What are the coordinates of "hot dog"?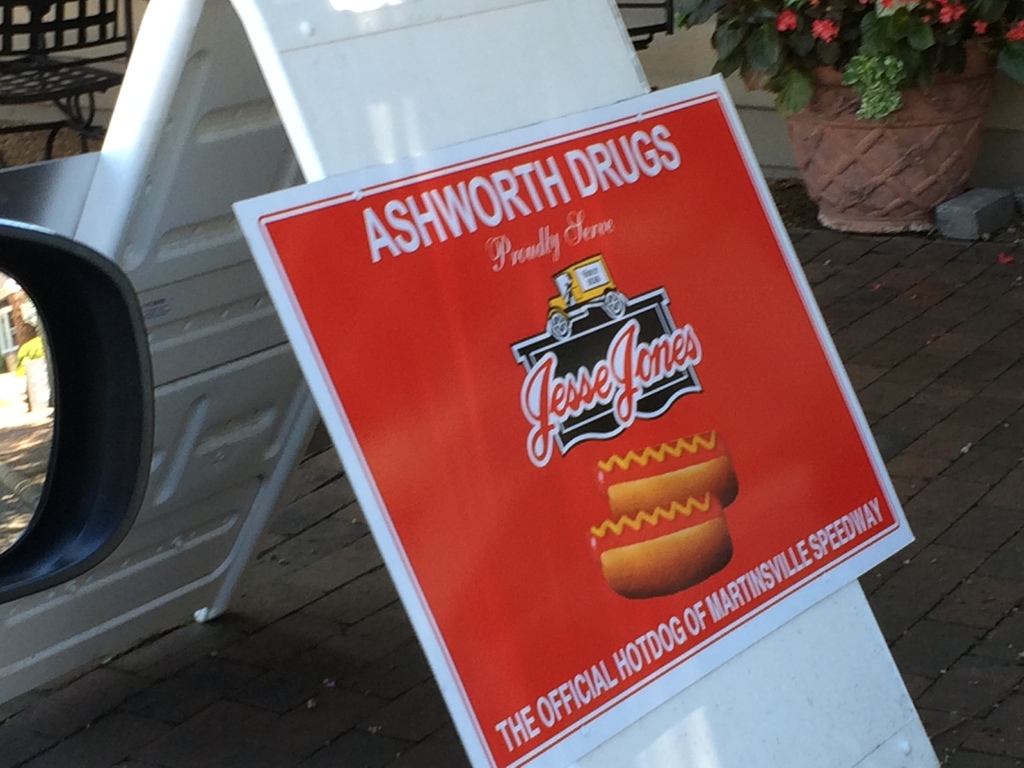
BBox(588, 429, 742, 513).
